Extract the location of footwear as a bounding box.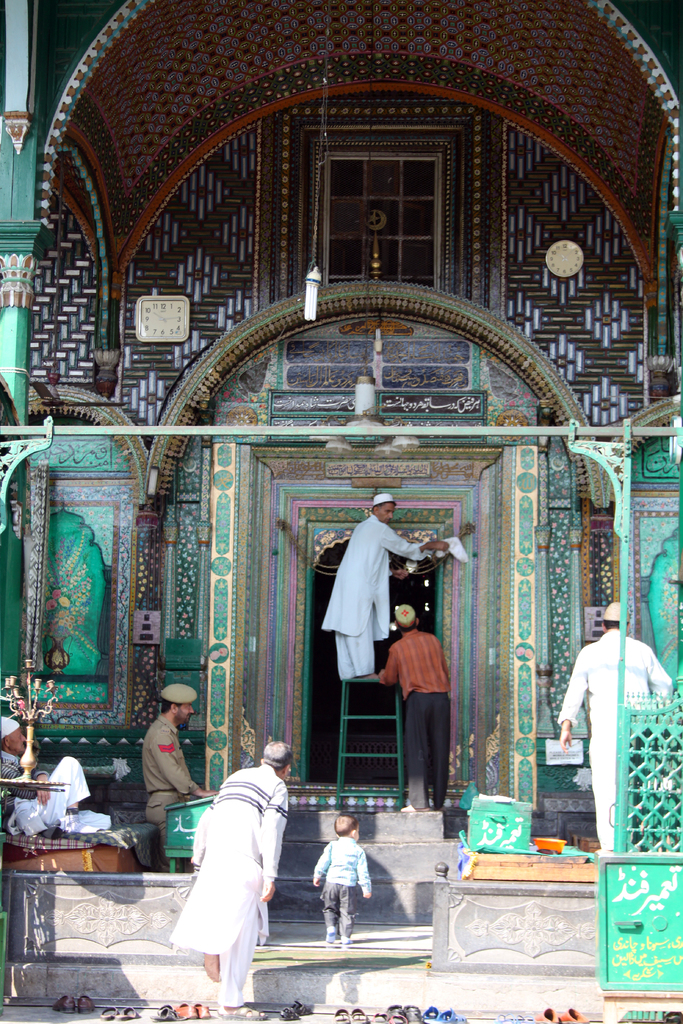
bbox(175, 1003, 198, 1019).
